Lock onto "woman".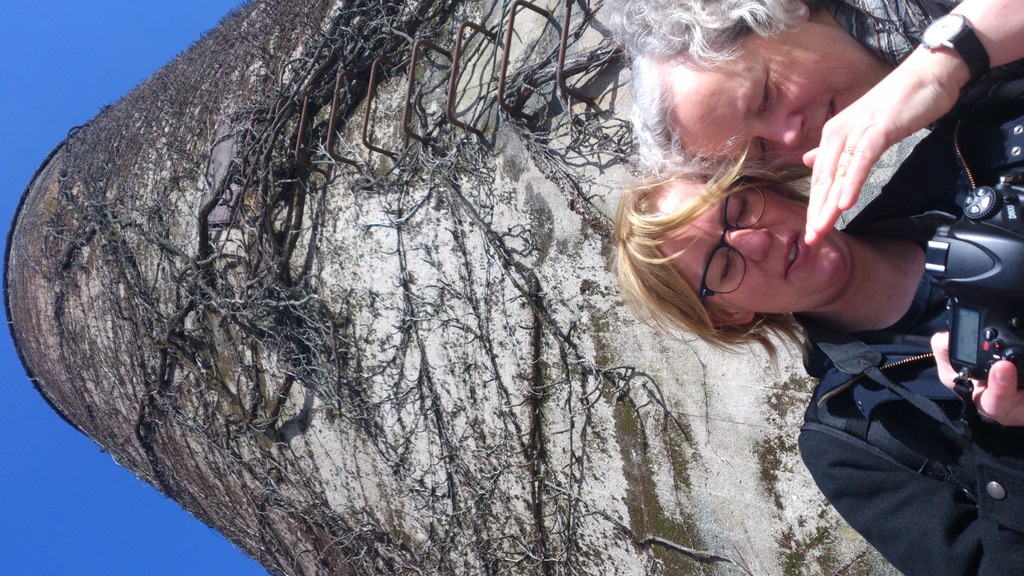
Locked: 612, 65, 1023, 575.
